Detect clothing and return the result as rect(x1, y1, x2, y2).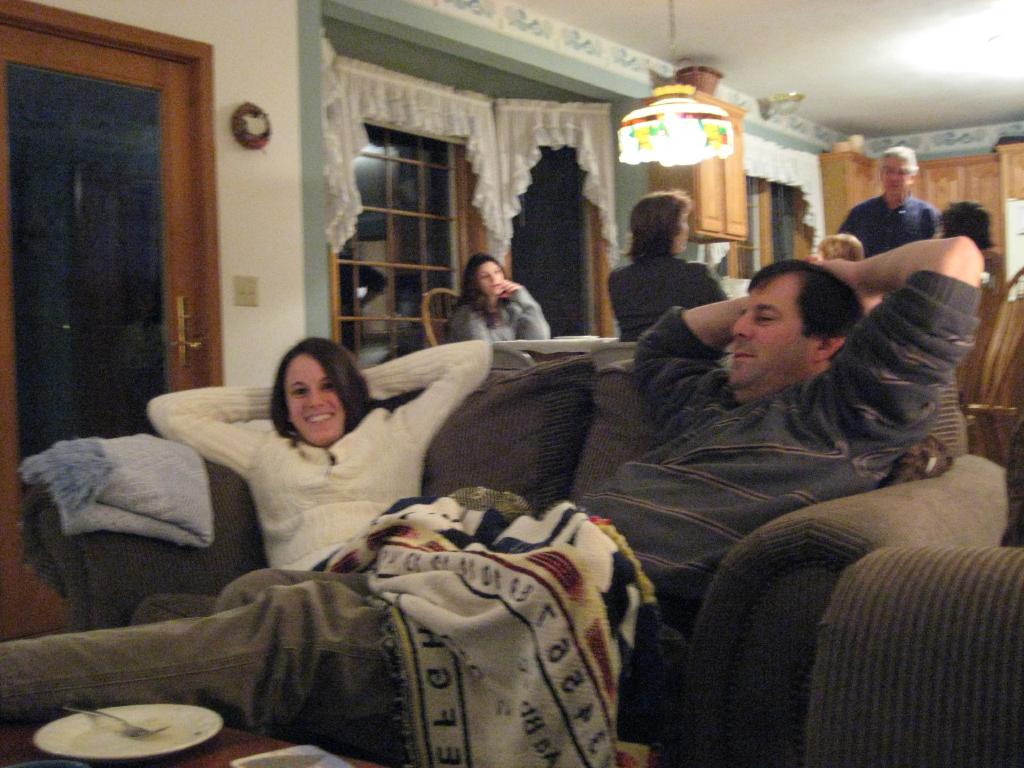
rect(989, 246, 1002, 307).
